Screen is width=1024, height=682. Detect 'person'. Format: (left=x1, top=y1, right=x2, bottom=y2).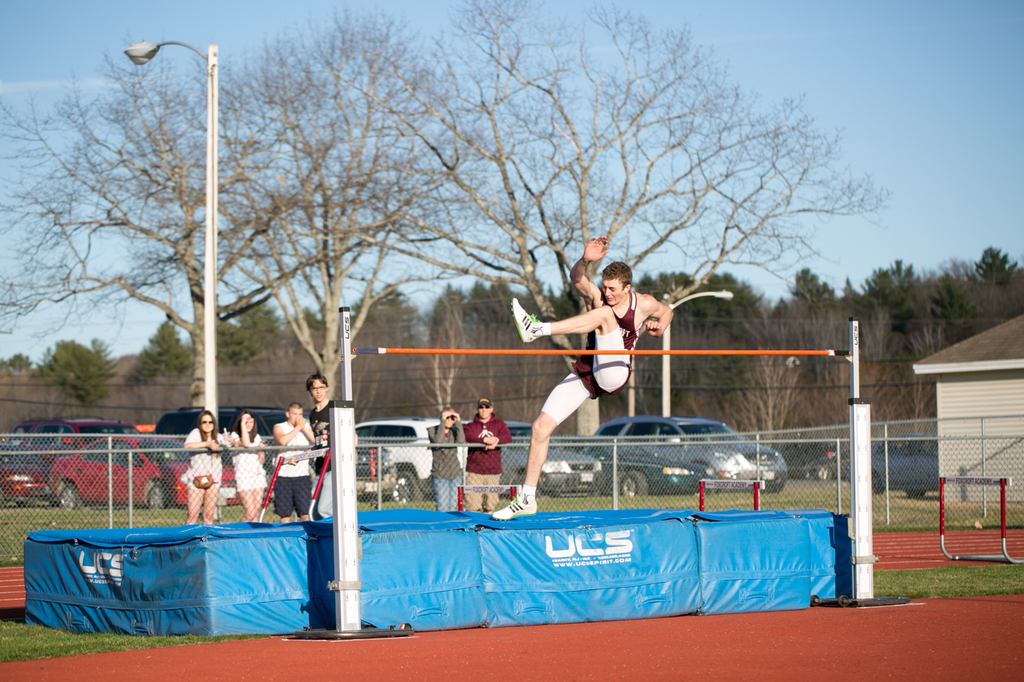
(left=310, top=371, right=359, bottom=520).
